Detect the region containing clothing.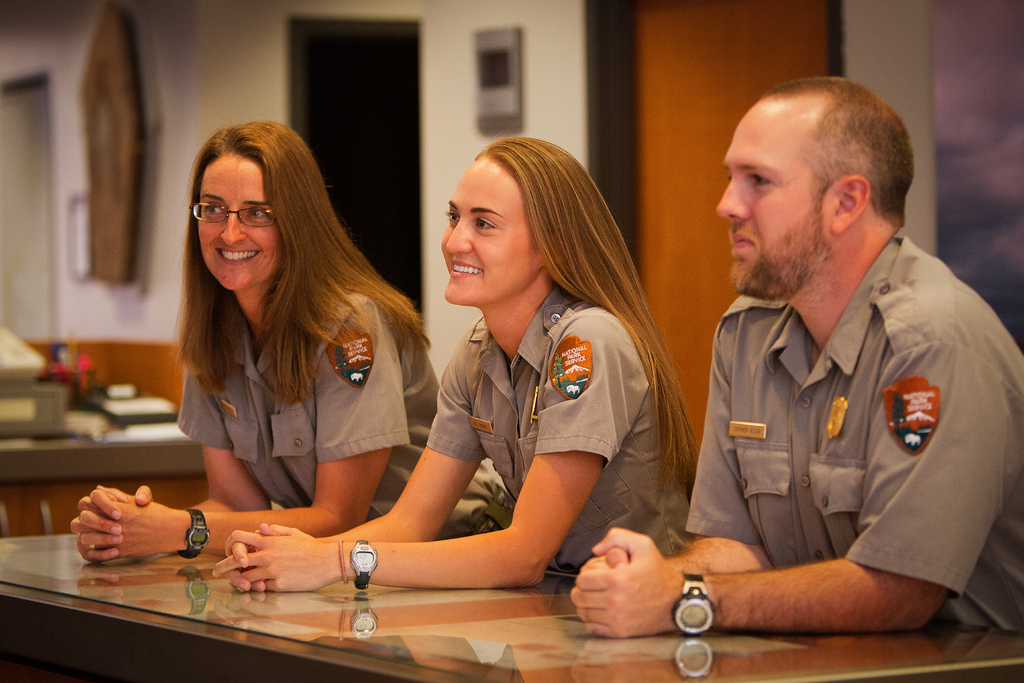
[left=661, top=204, right=1003, bottom=631].
